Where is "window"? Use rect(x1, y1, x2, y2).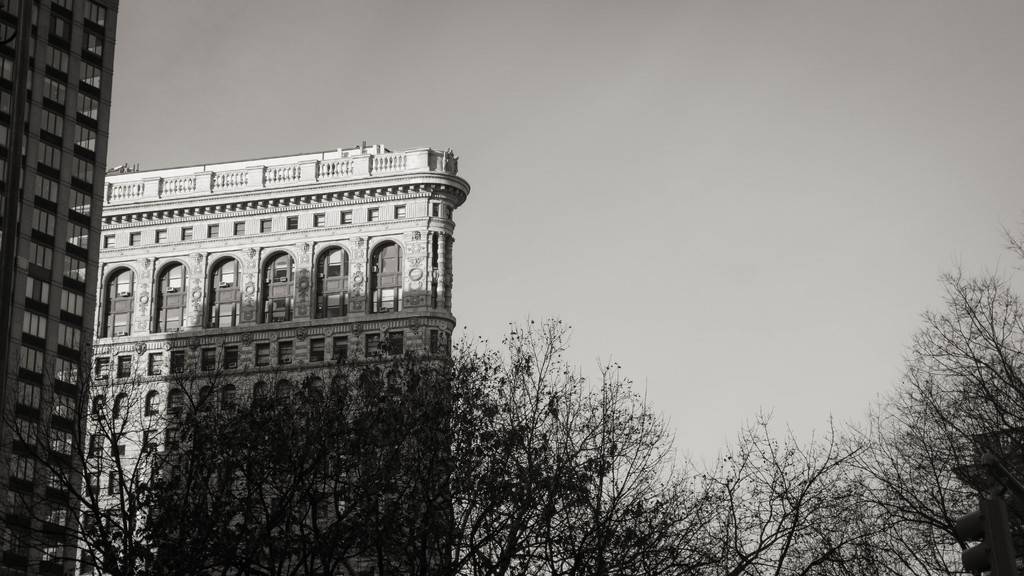
rect(306, 375, 321, 399).
